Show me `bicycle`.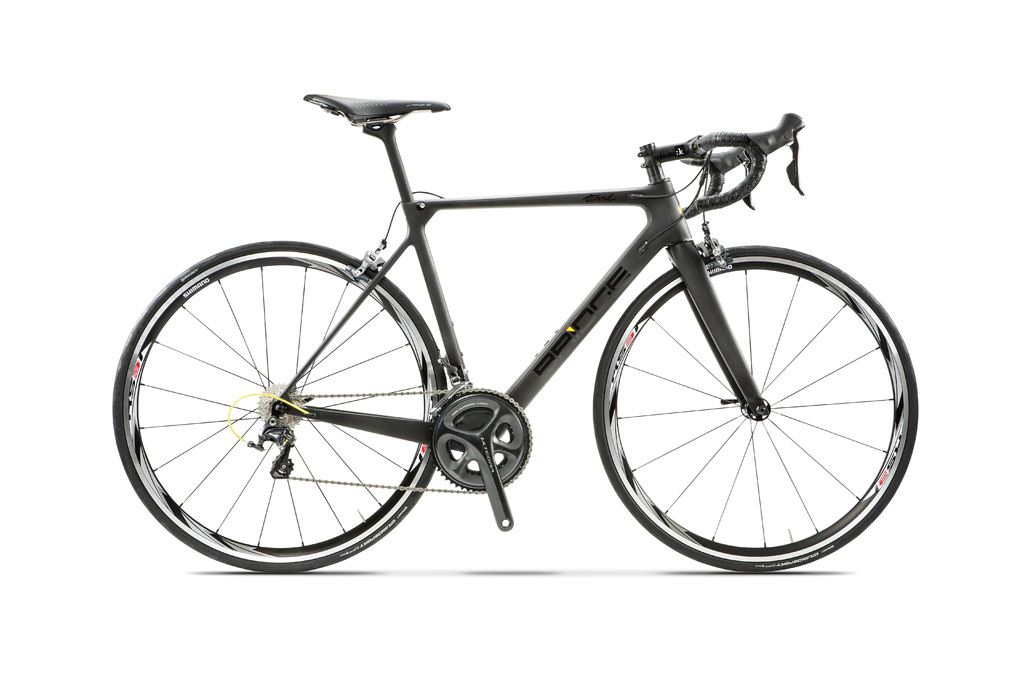
`bicycle` is here: (x1=122, y1=78, x2=938, y2=592).
